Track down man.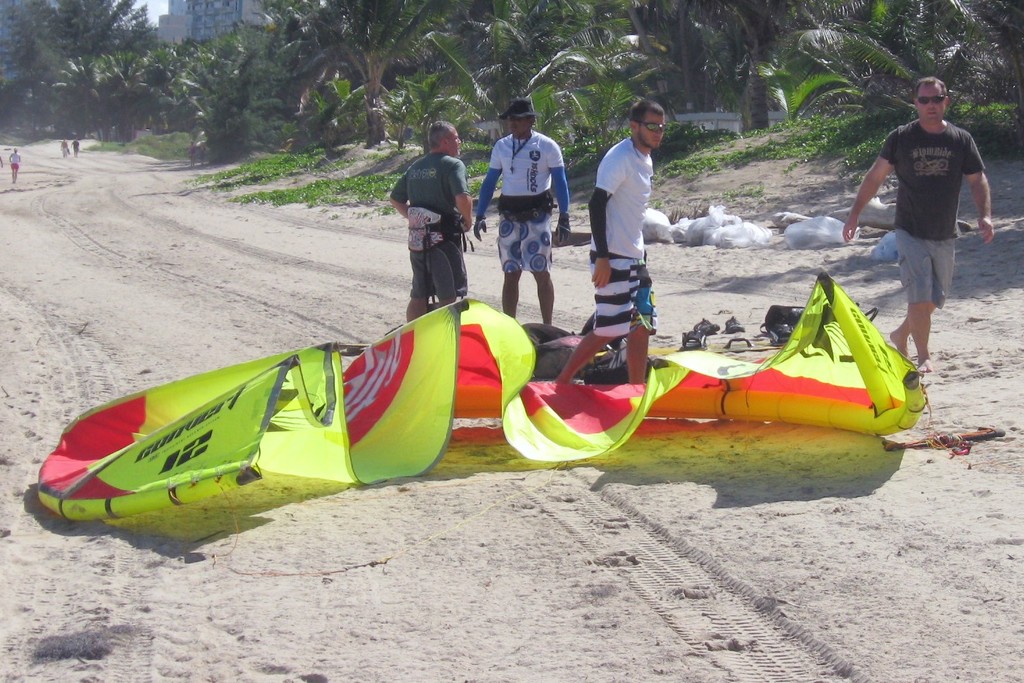
Tracked to x1=556, y1=94, x2=656, y2=389.
